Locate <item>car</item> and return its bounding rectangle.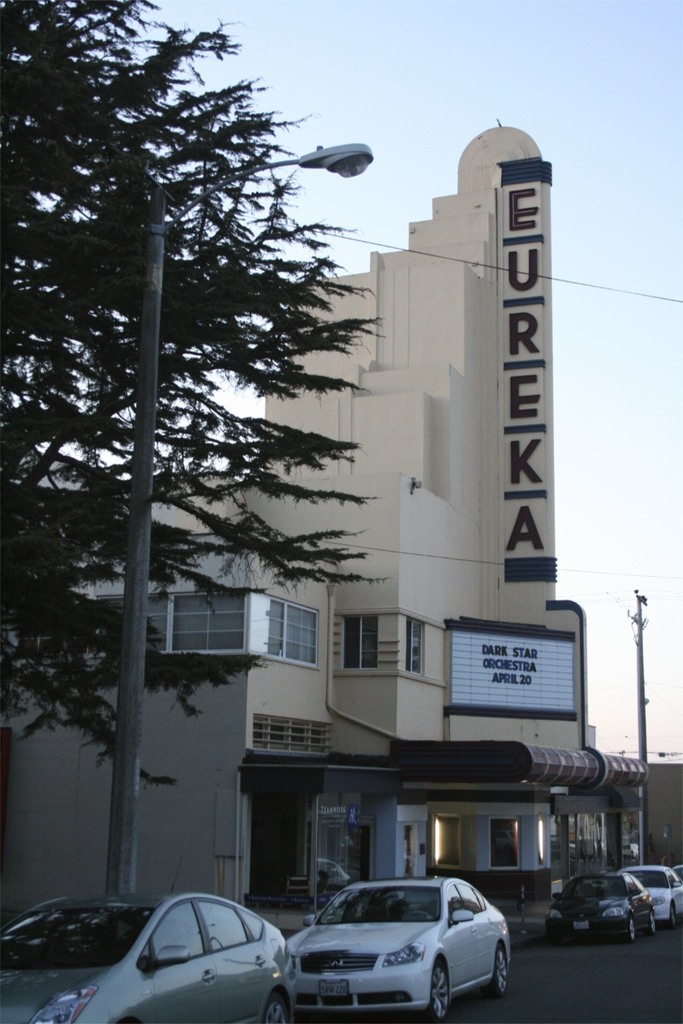
bbox=[0, 892, 300, 1023].
